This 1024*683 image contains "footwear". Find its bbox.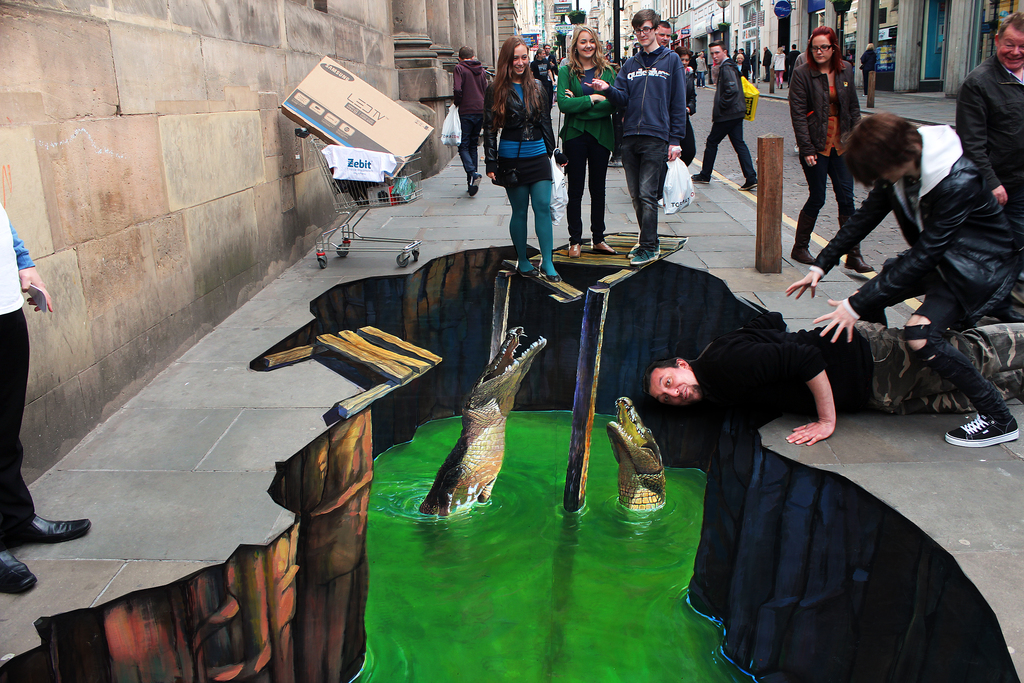
locate(787, 247, 813, 261).
